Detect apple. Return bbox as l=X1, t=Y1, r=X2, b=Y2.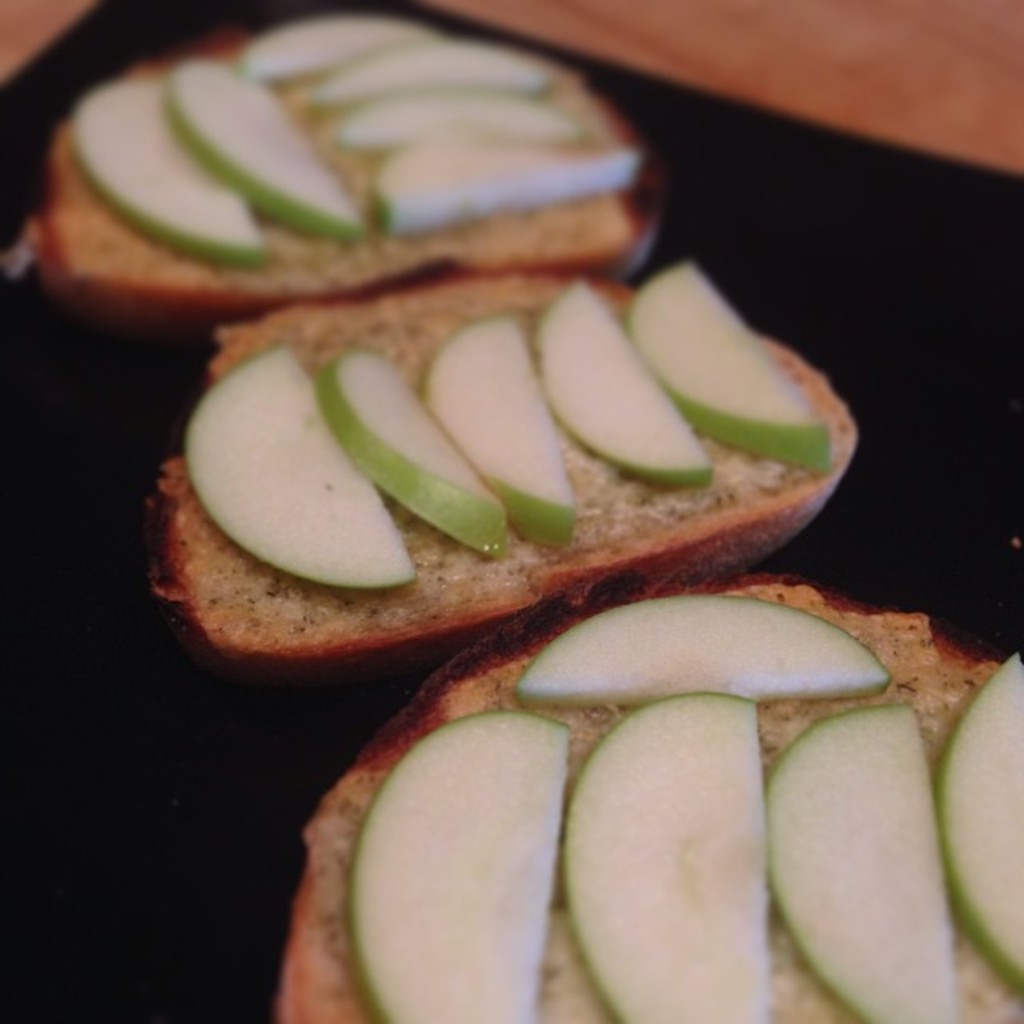
l=312, t=341, r=509, b=555.
